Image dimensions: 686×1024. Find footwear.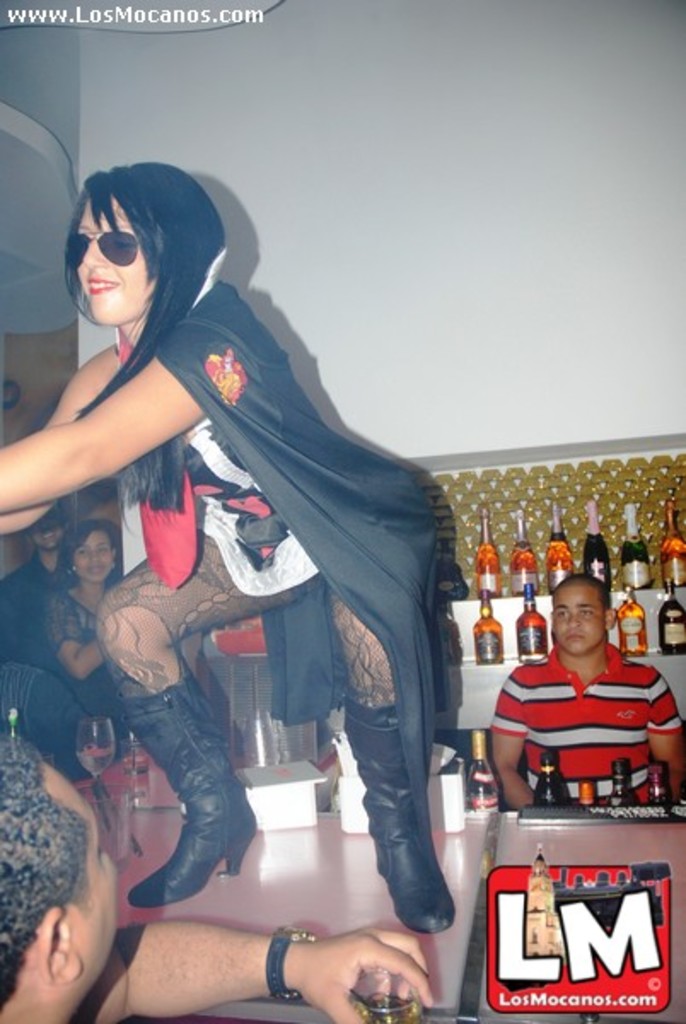
BBox(116, 736, 251, 913).
